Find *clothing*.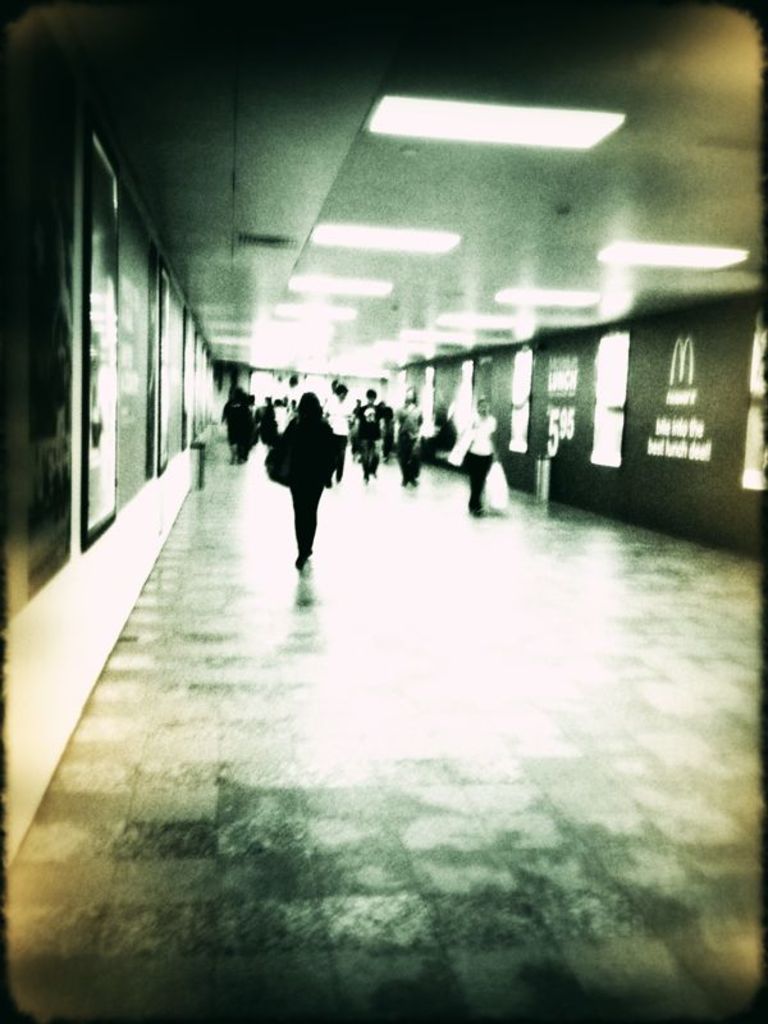
{"left": 247, "top": 390, "right": 358, "bottom": 558}.
